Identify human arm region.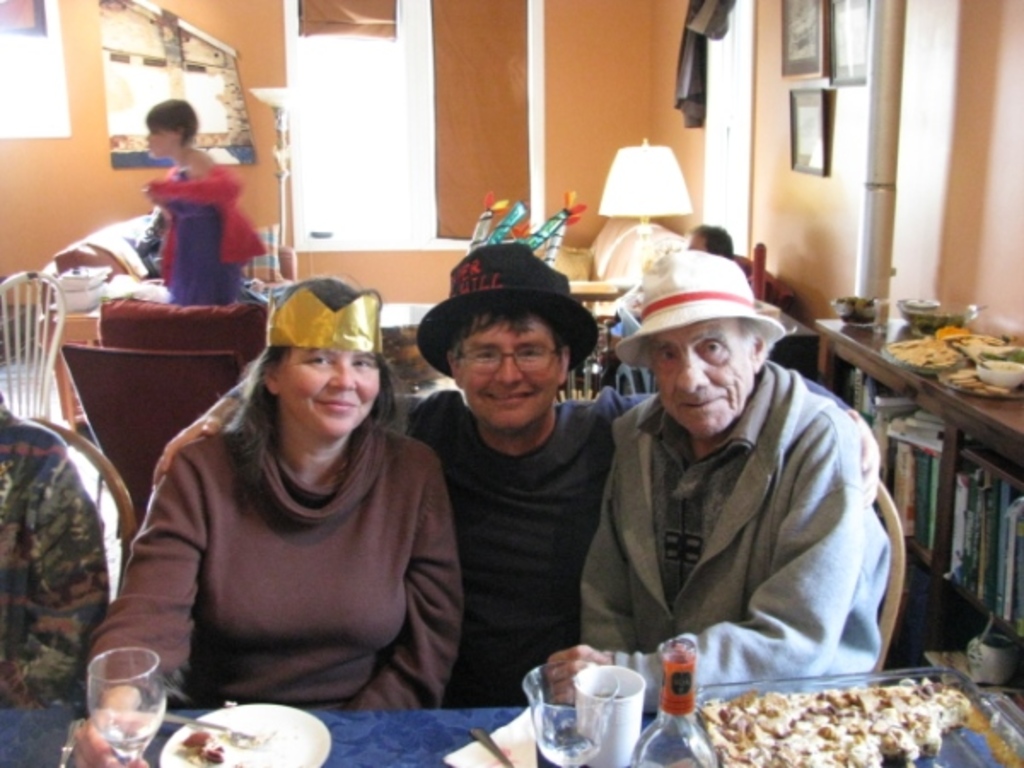
Region: BBox(543, 440, 867, 705).
